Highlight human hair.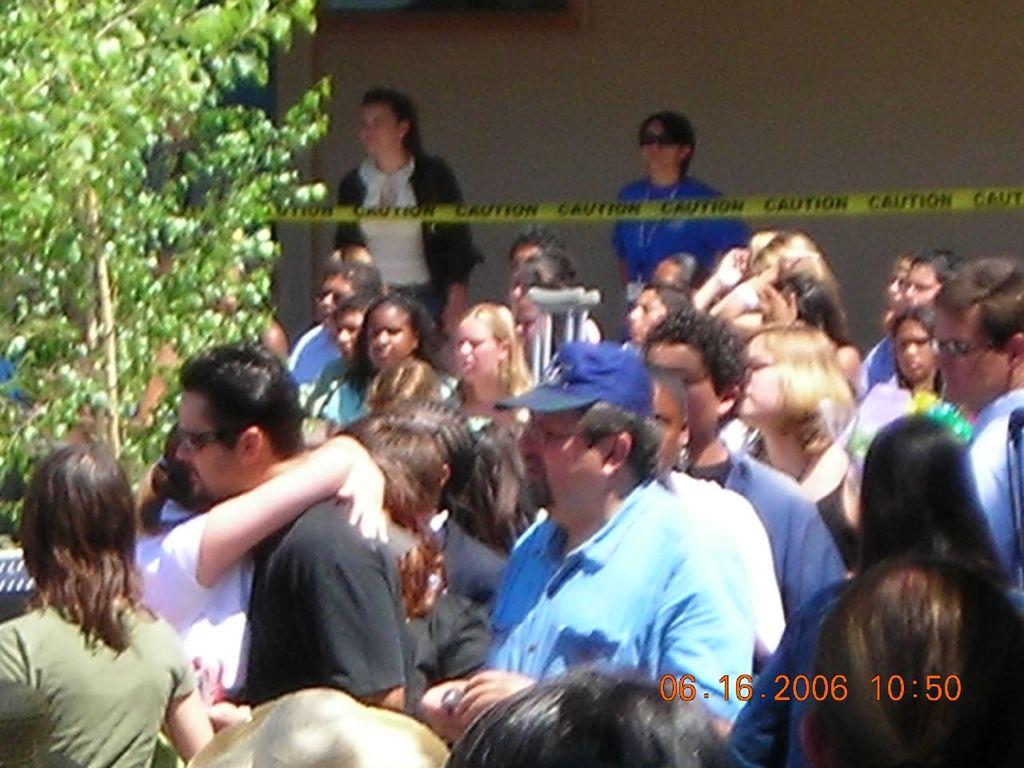
Highlighted region: <region>574, 396, 658, 479</region>.
